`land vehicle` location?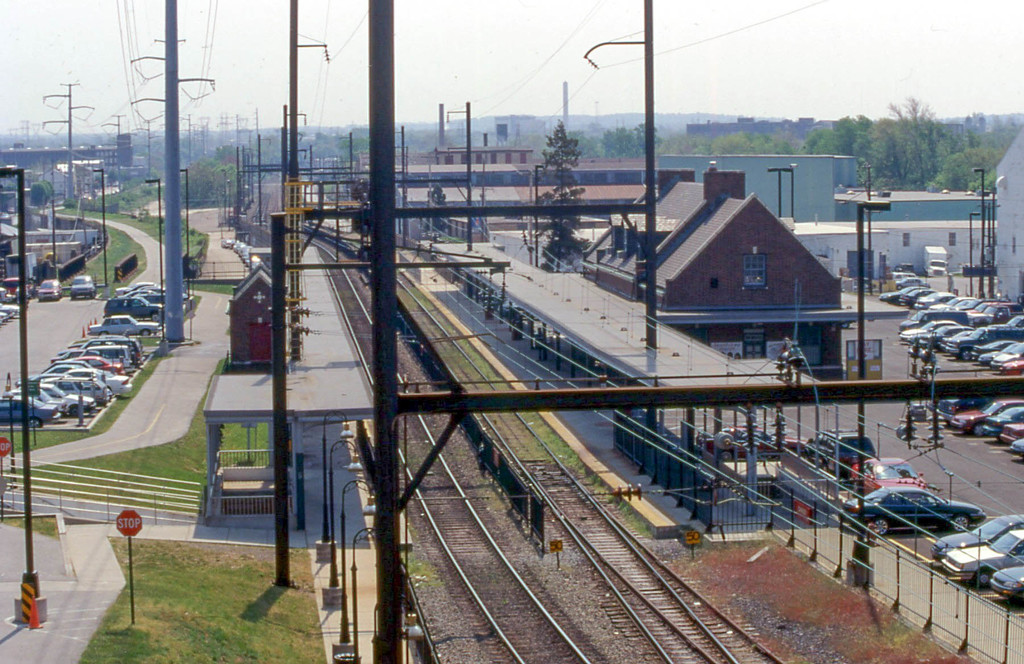
1000/360/1023/377
